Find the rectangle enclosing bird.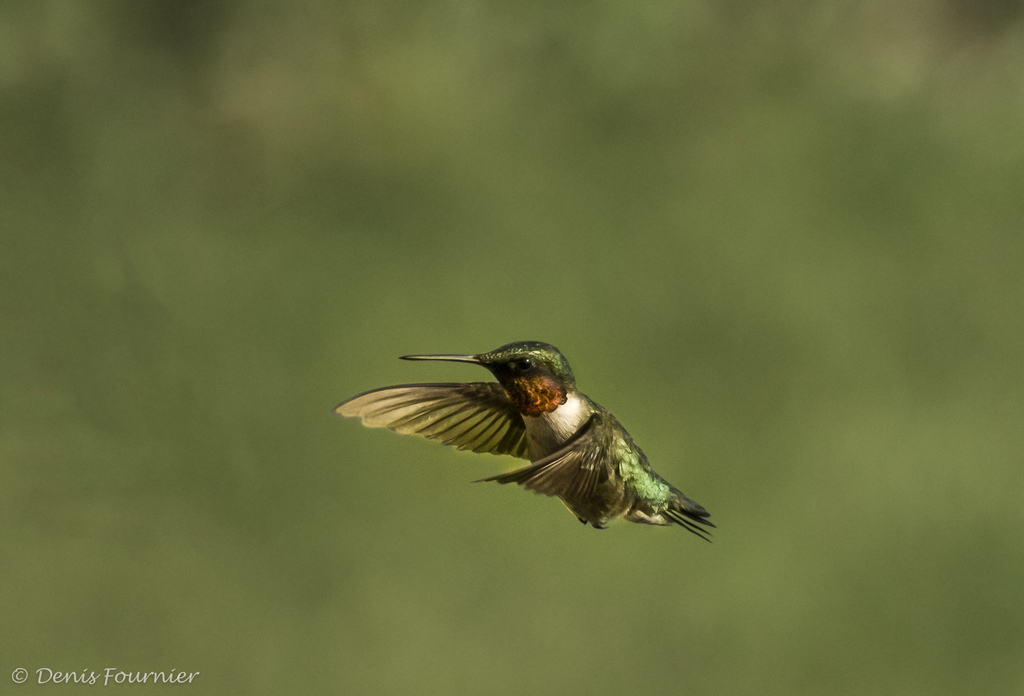
box=[337, 341, 723, 565].
